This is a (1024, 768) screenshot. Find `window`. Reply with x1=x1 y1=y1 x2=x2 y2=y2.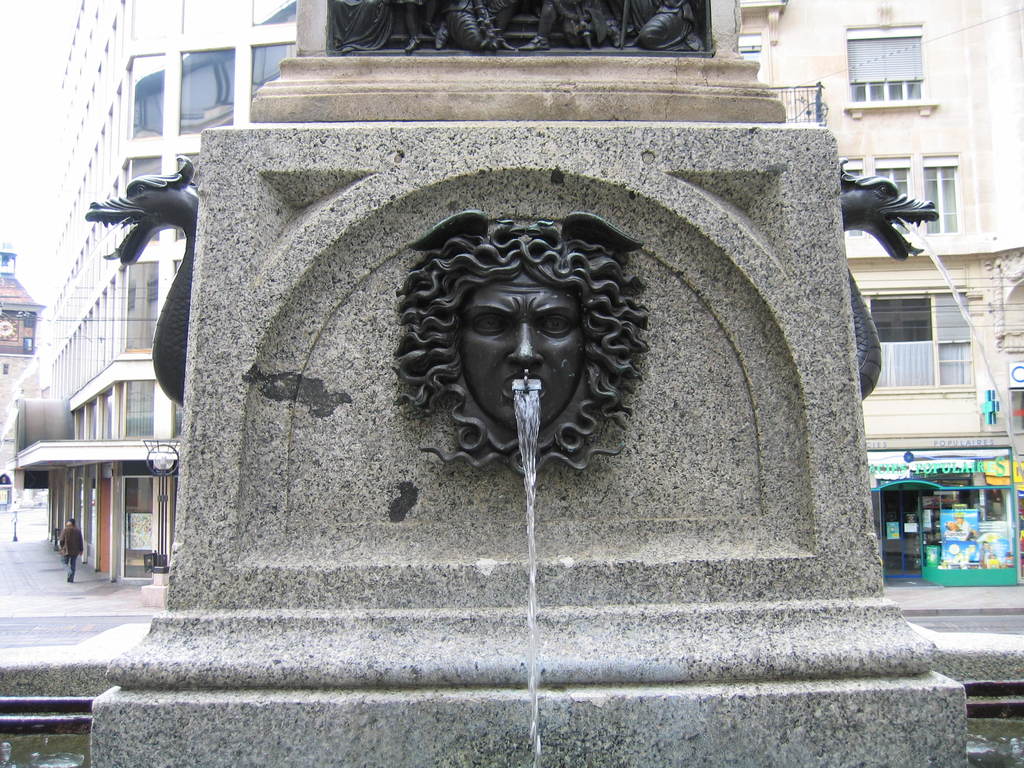
x1=844 y1=29 x2=929 y2=100.
